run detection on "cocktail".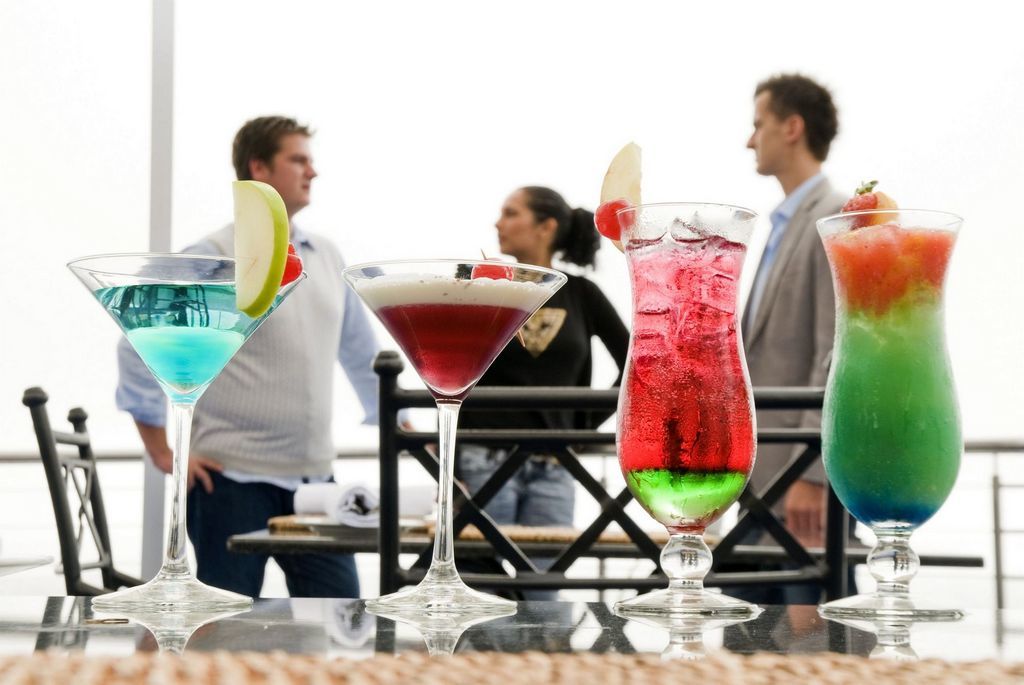
Result: <bbox>66, 260, 317, 614</bbox>.
